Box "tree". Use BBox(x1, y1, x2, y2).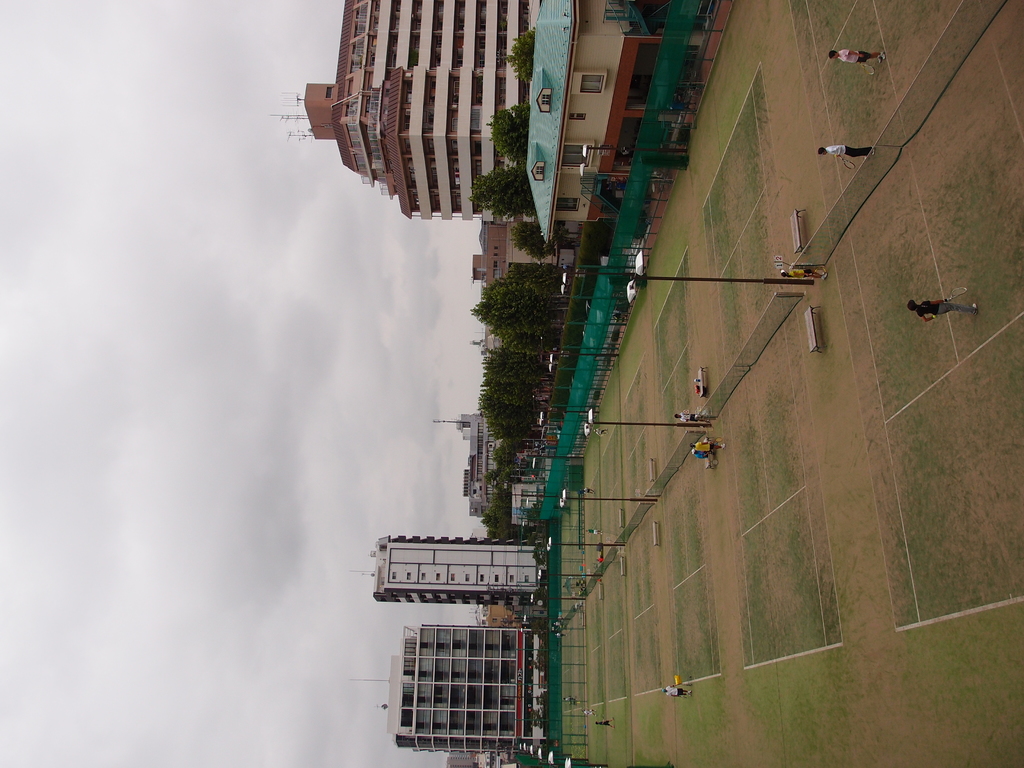
BBox(501, 26, 538, 83).
